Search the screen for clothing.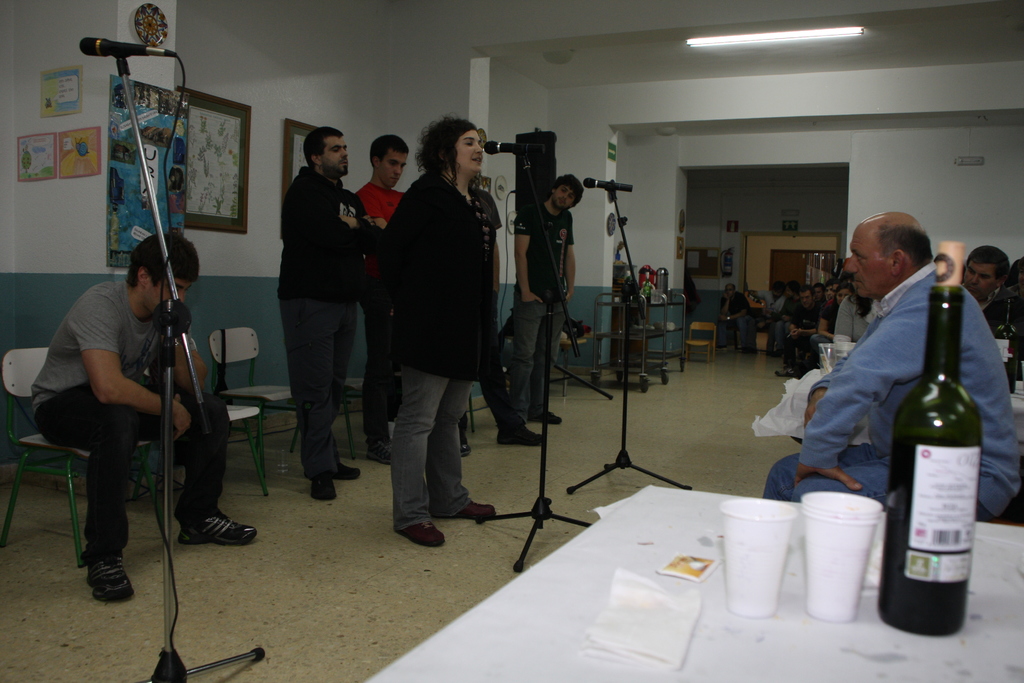
Found at [504, 197, 576, 434].
